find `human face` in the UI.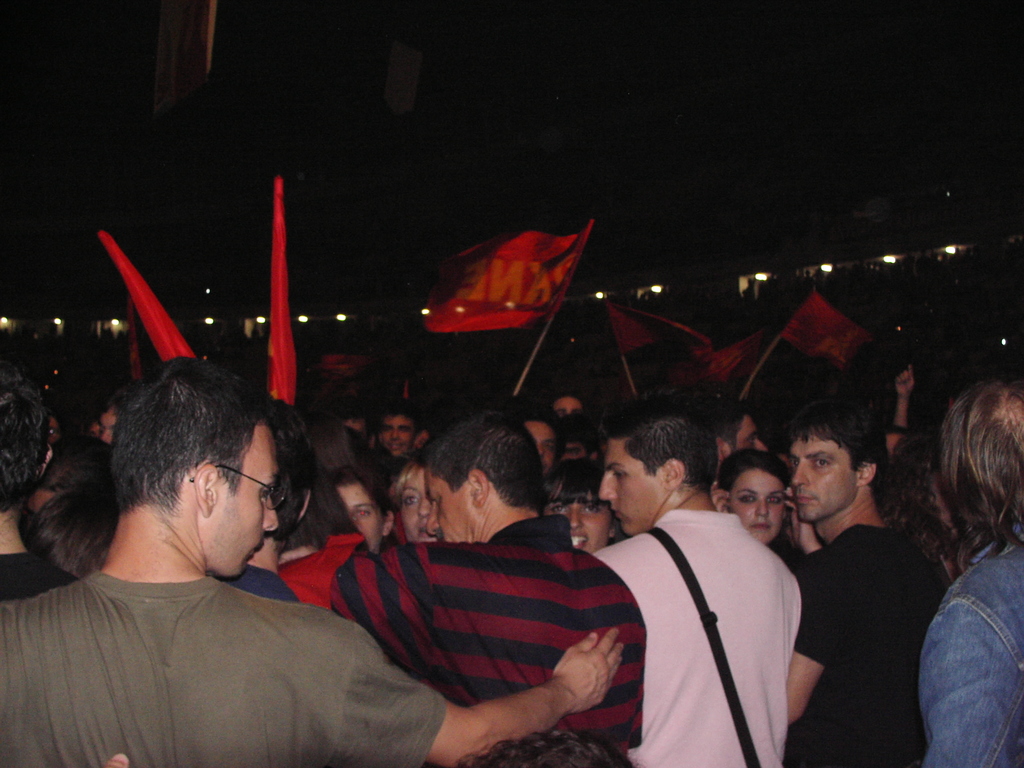
UI element at [723,465,792,542].
